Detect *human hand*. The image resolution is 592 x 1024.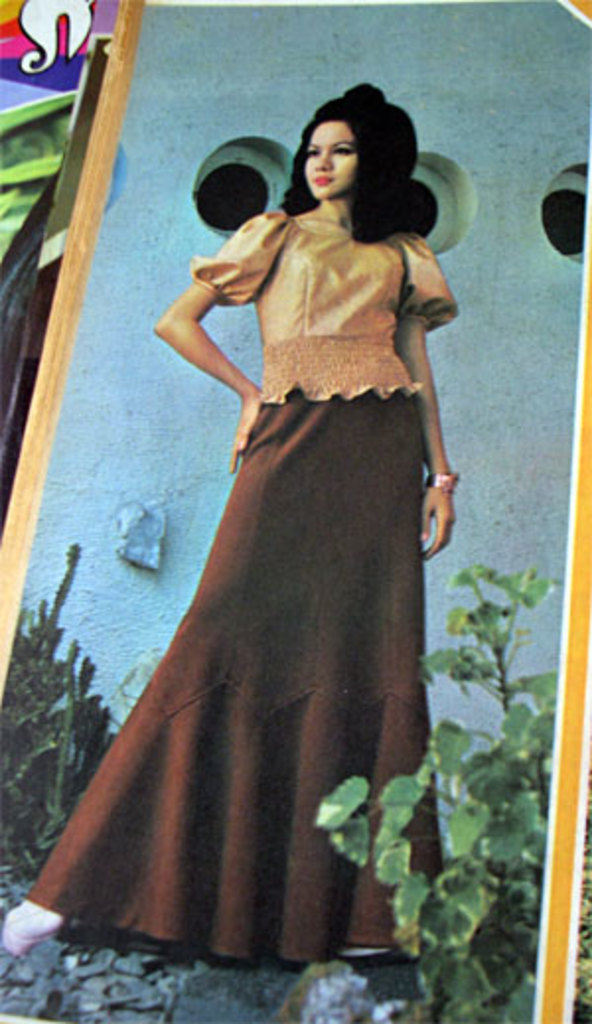
229 395 257 474.
